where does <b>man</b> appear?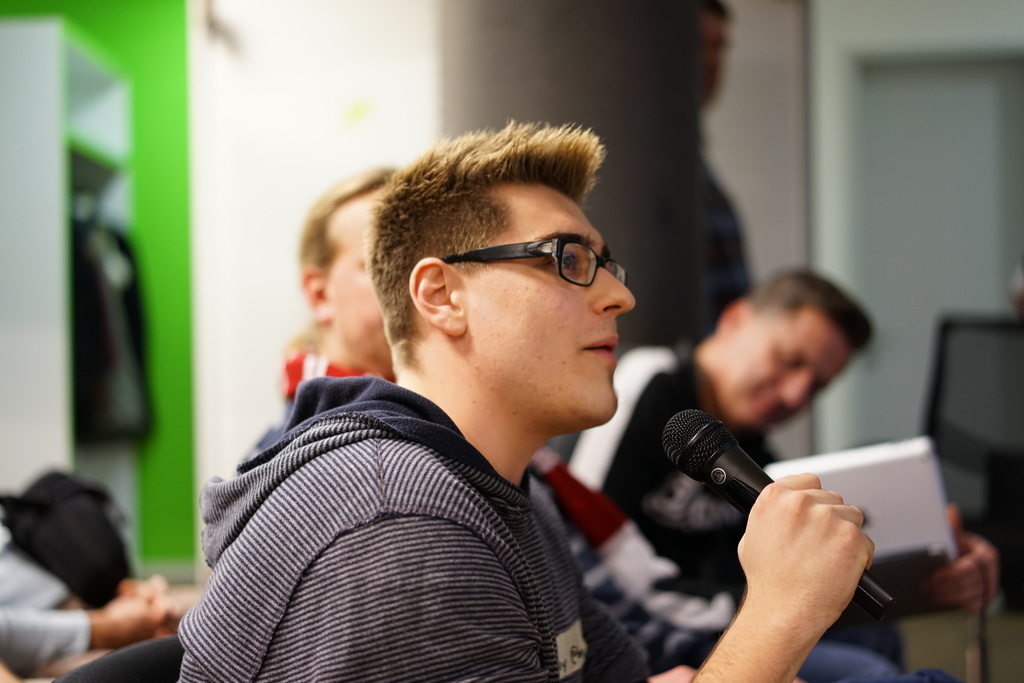
Appears at l=275, t=163, r=892, b=682.
